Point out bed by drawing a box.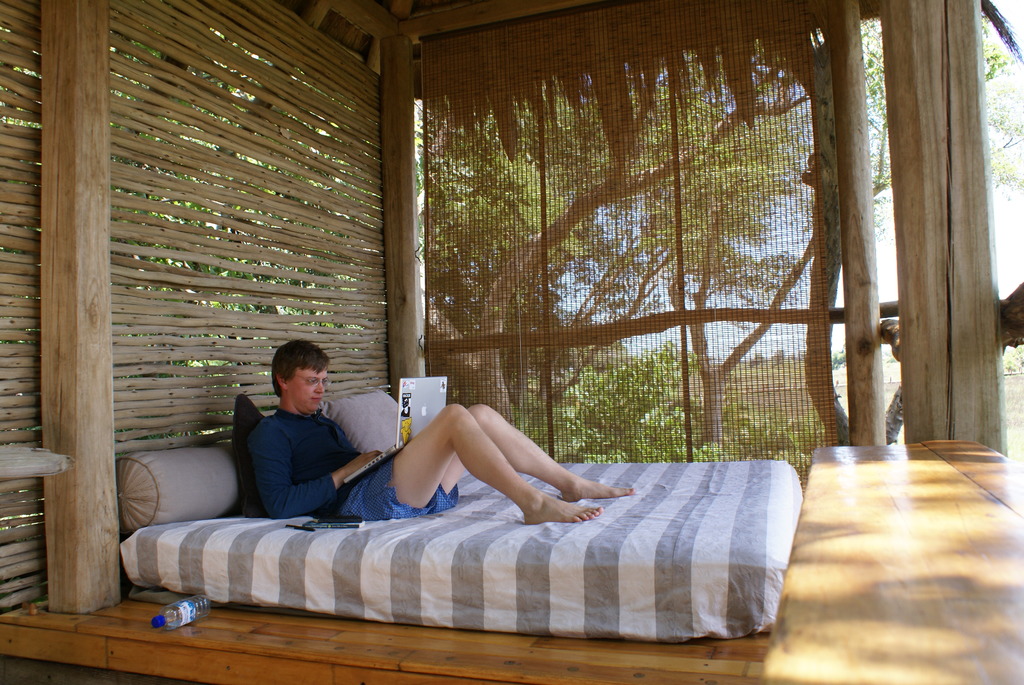
[left=116, top=384, right=806, bottom=627].
